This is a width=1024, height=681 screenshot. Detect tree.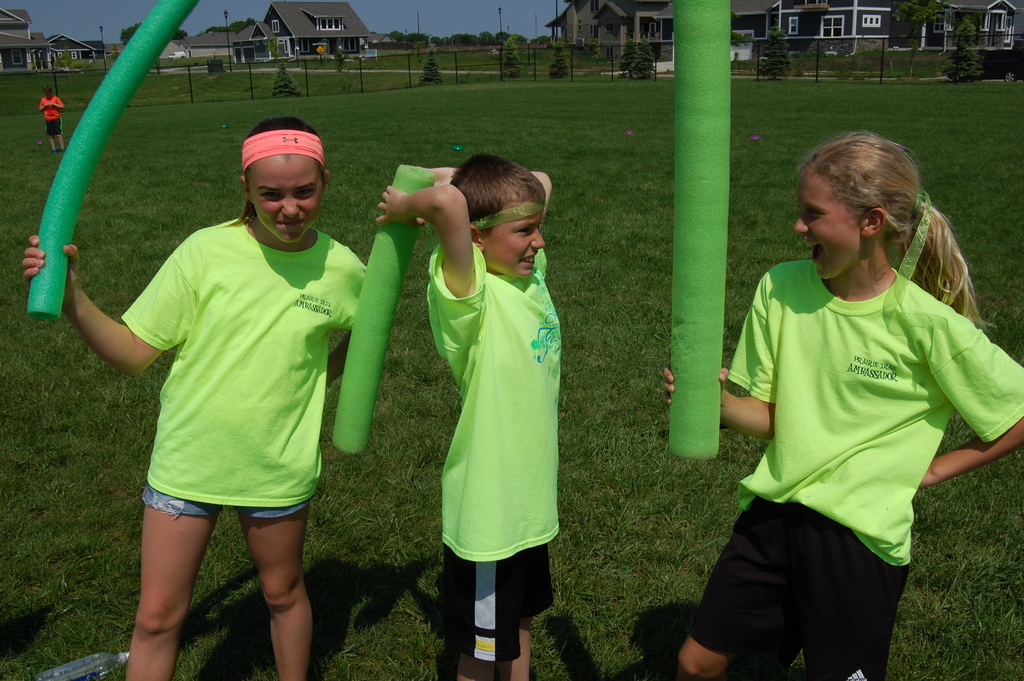
<region>882, 0, 956, 72</region>.
